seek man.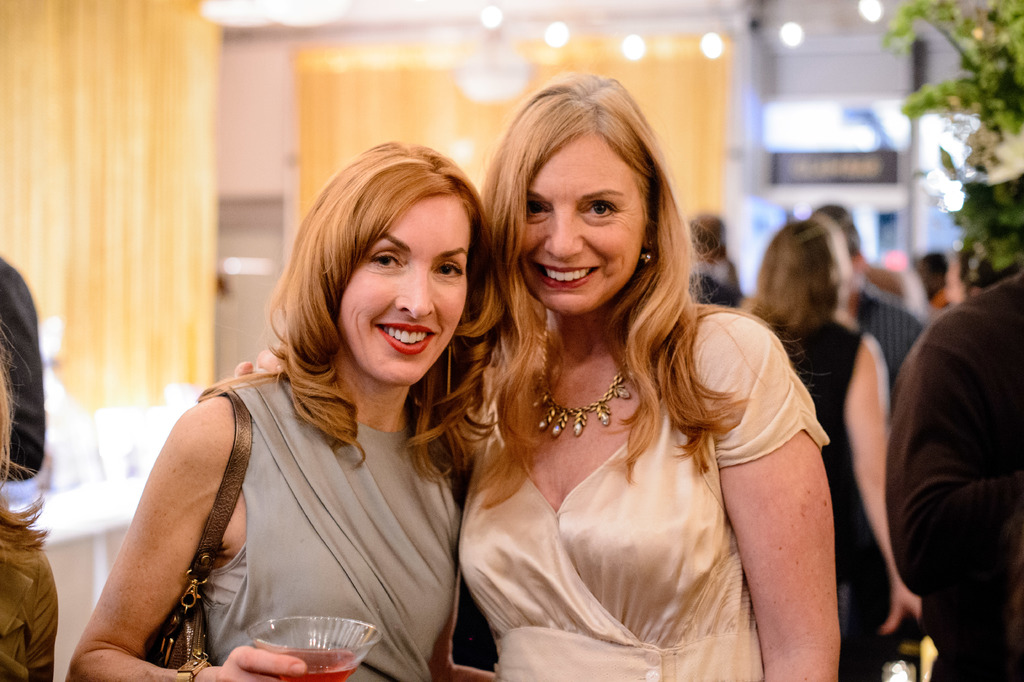
<bbox>883, 270, 1023, 681</bbox>.
